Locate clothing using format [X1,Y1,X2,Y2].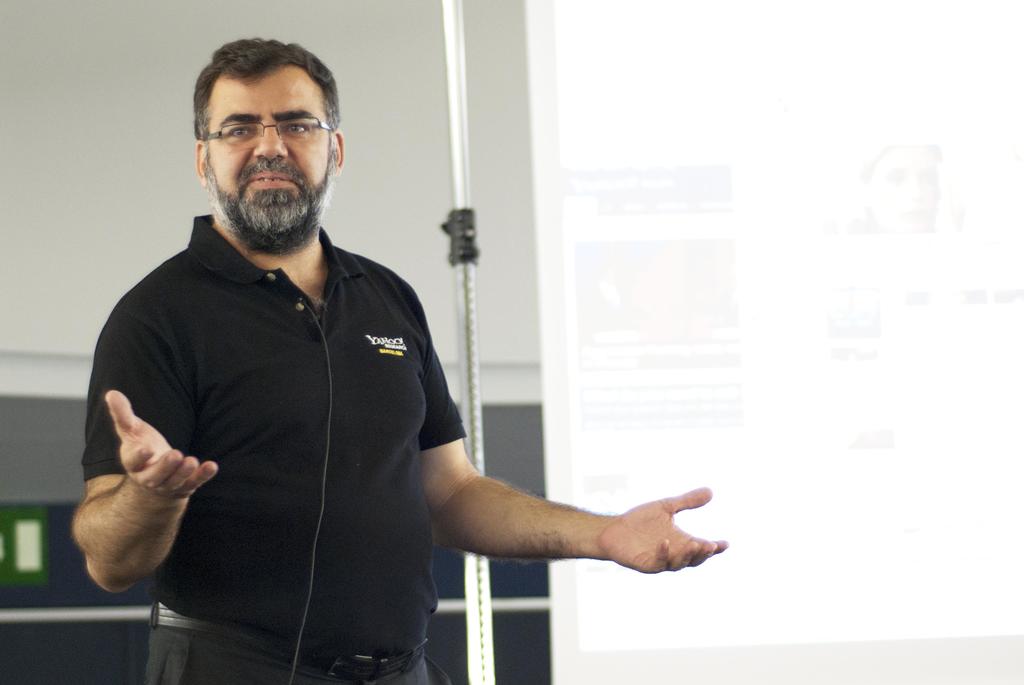
[81,125,624,675].
